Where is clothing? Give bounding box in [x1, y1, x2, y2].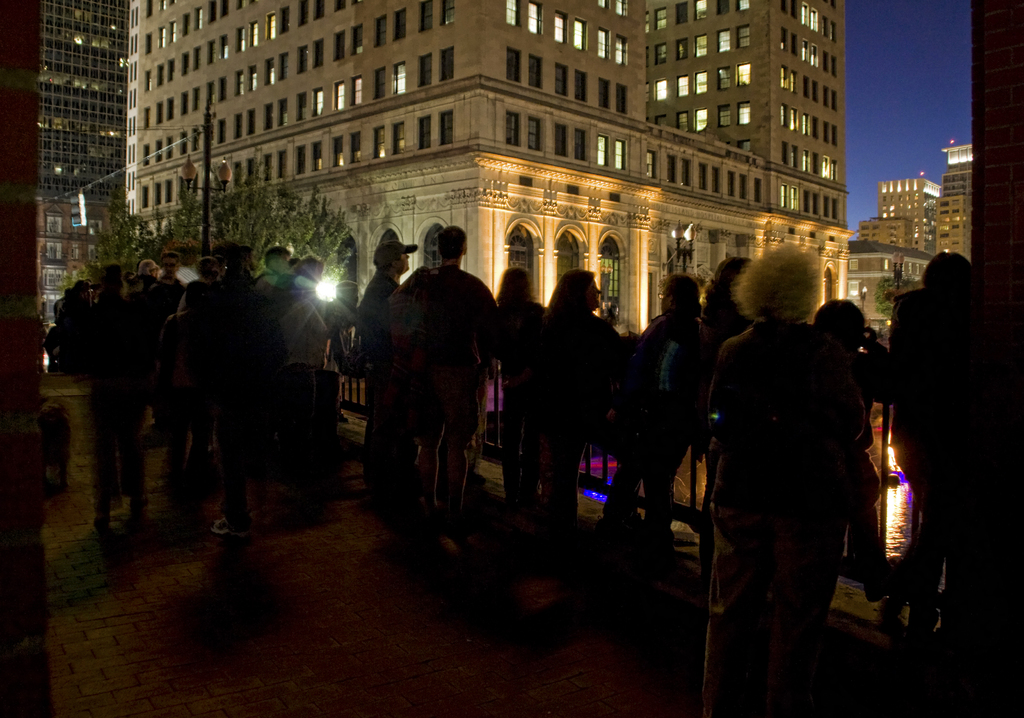
[388, 263, 500, 522].
